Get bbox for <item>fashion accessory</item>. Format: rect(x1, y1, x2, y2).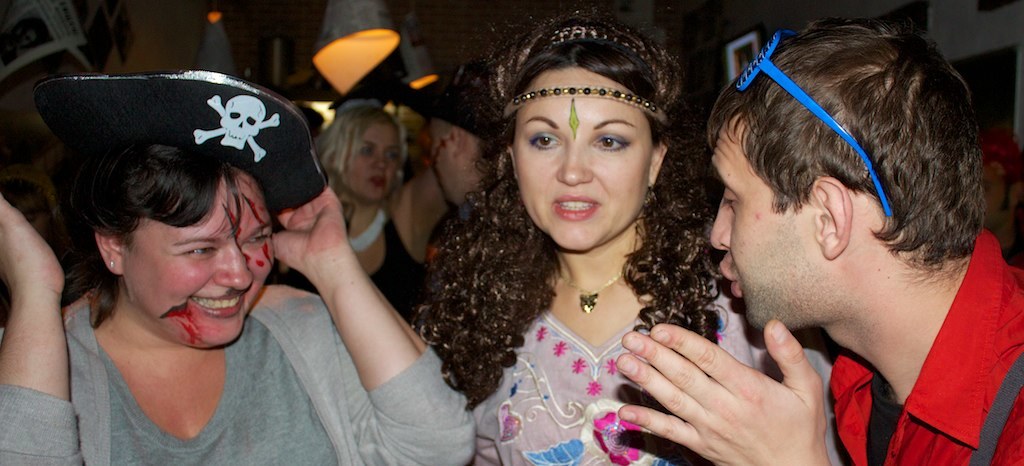
rect(515, 0, 656, 71).
